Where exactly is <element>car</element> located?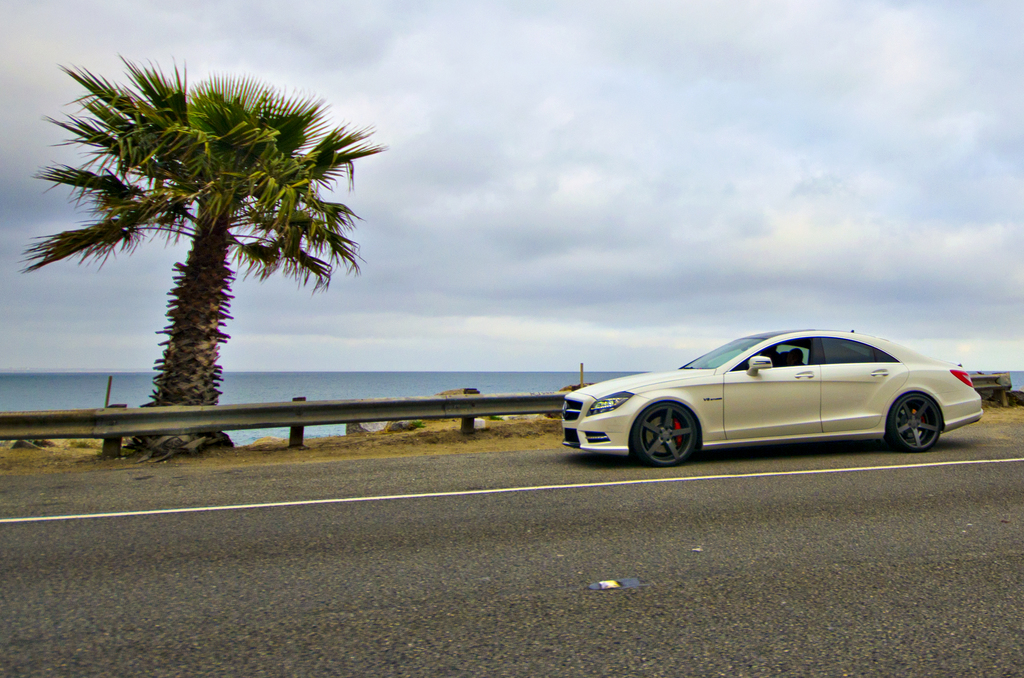
Its bounding box is 562, 327, 984, 467.
